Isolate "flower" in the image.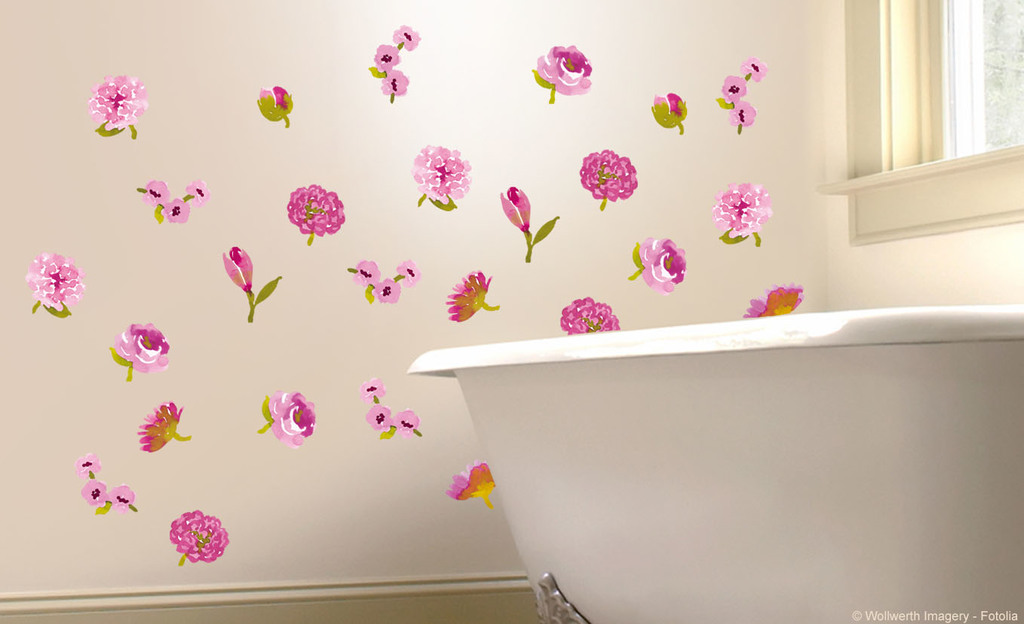
Isolated region: select_region(75, 453, 103, 475).
